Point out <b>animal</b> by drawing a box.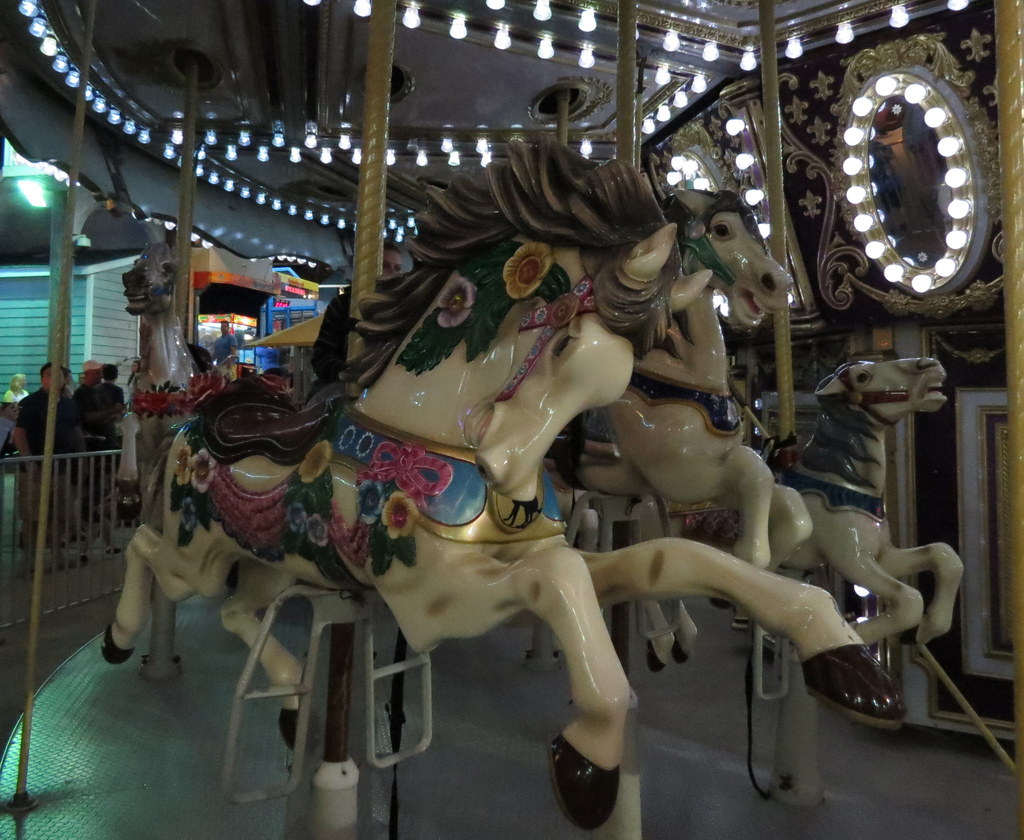
Rect(99, 128, 904, 828).
